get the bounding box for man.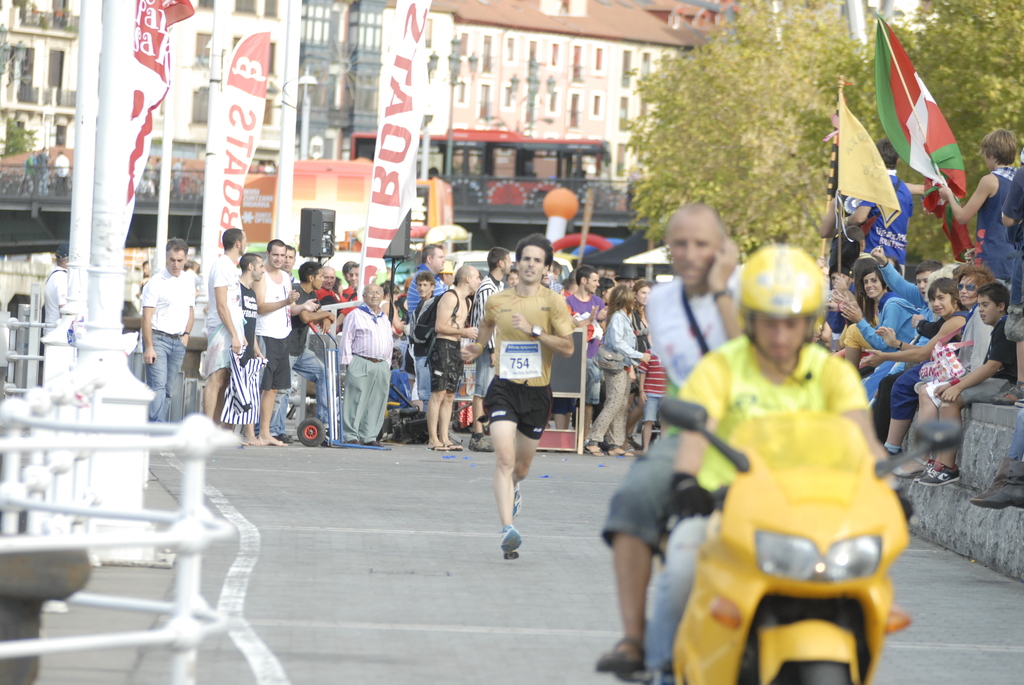
[238,256,263,450].
